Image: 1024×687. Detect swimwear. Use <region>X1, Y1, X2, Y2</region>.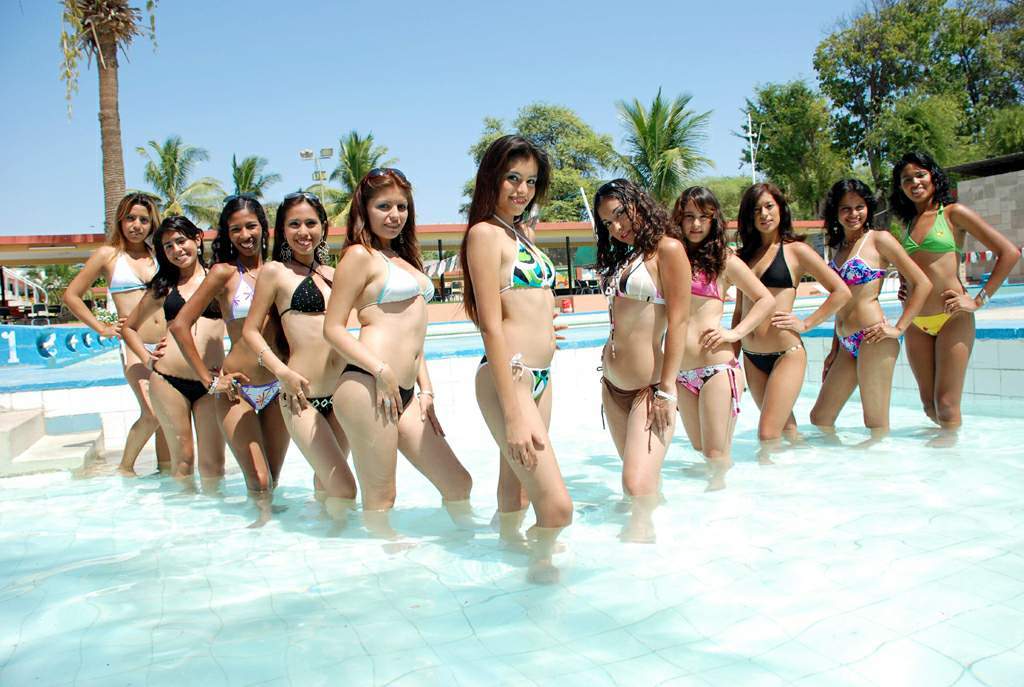
<region>759, 243, 796, 289</region>.
